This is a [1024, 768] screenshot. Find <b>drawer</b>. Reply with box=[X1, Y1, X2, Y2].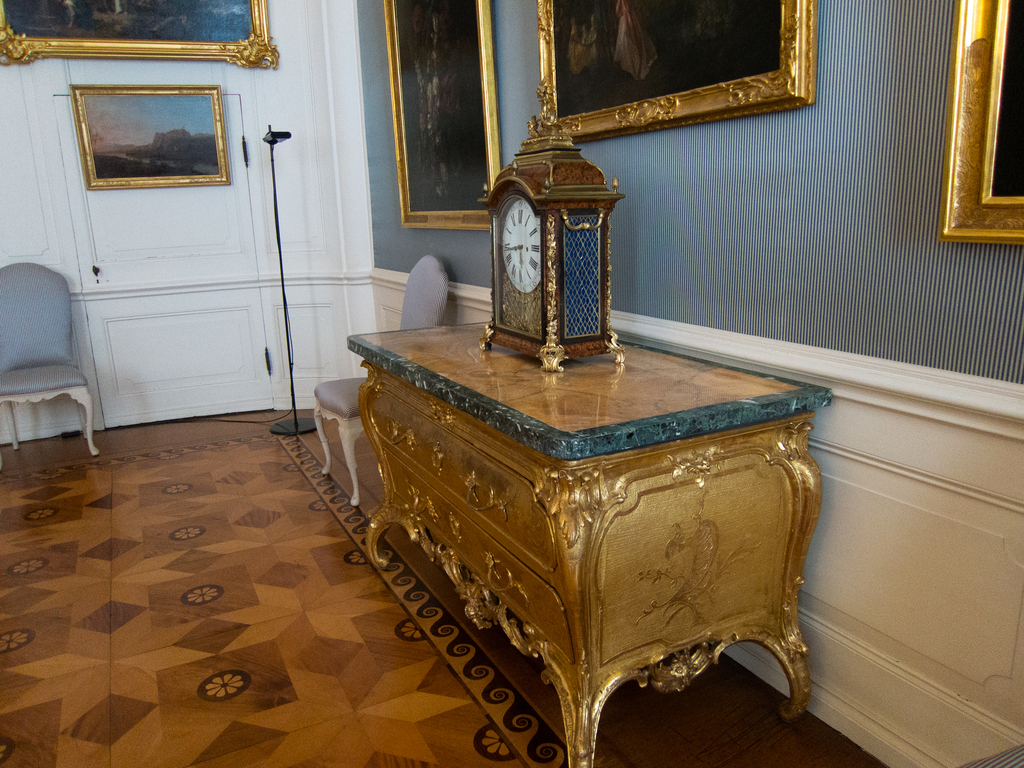
box=[369, 387, 548, 569].
